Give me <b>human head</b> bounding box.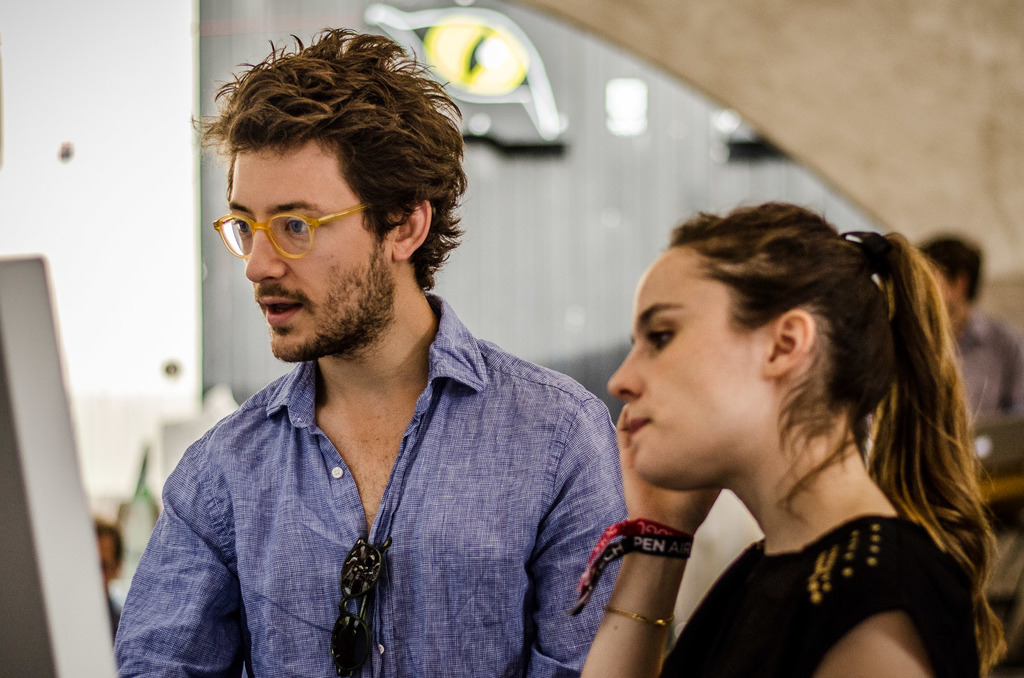
box(611, 205, 956, 491).
